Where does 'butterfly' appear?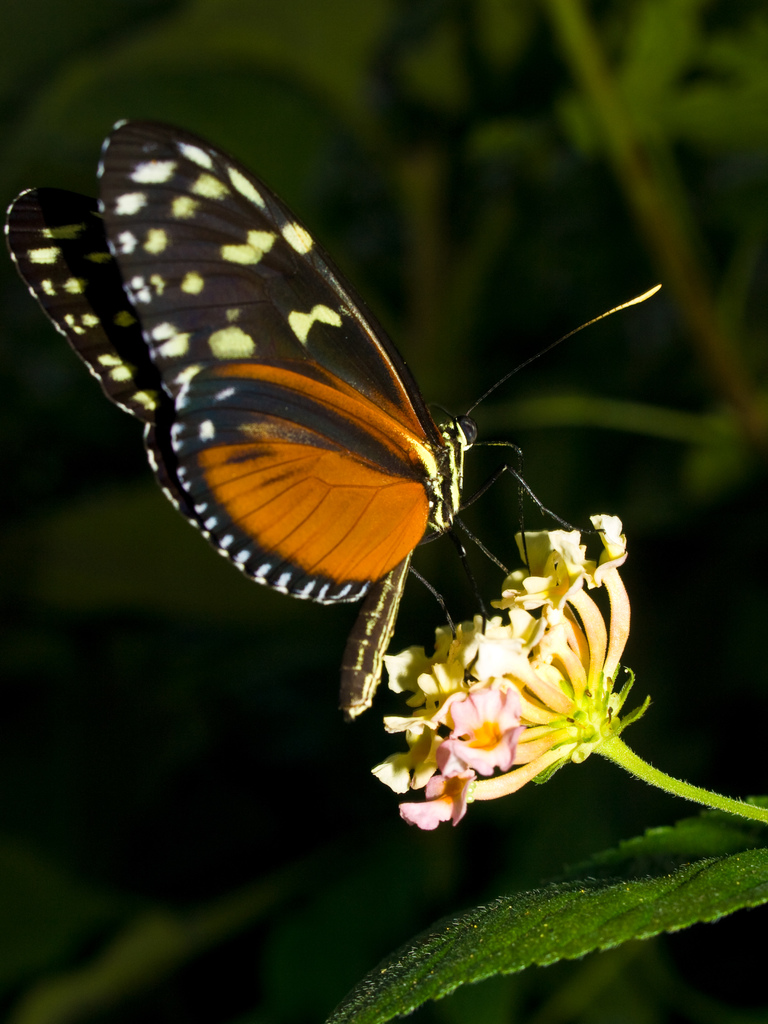
Appears at 0 112 666 718.
